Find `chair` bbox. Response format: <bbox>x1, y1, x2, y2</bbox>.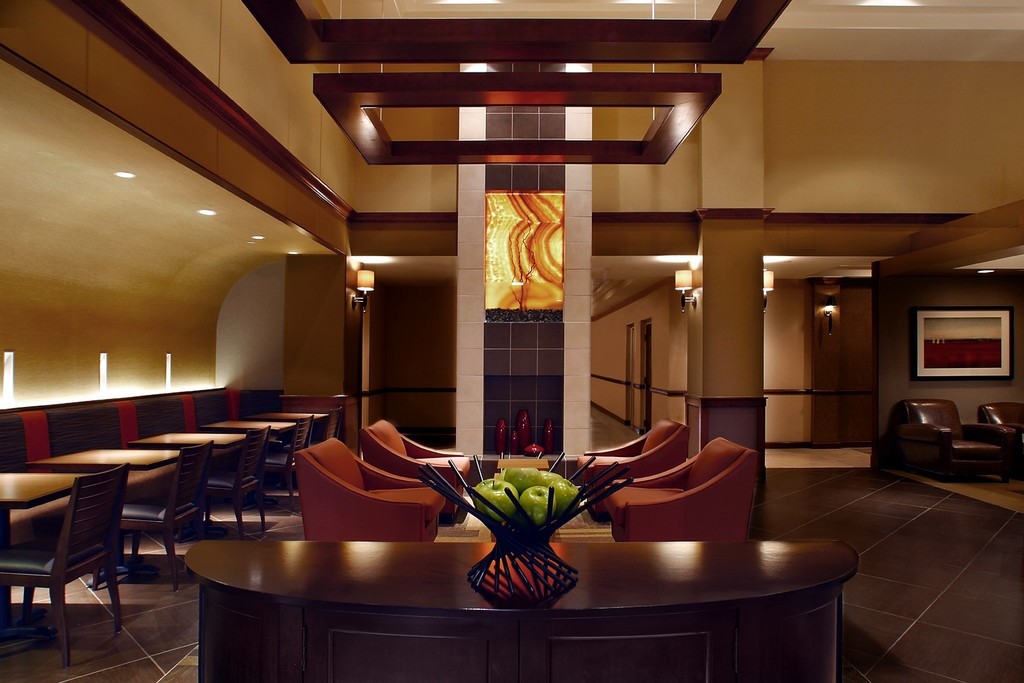
<bbox>576, 415, 687, 516</bbox>.
